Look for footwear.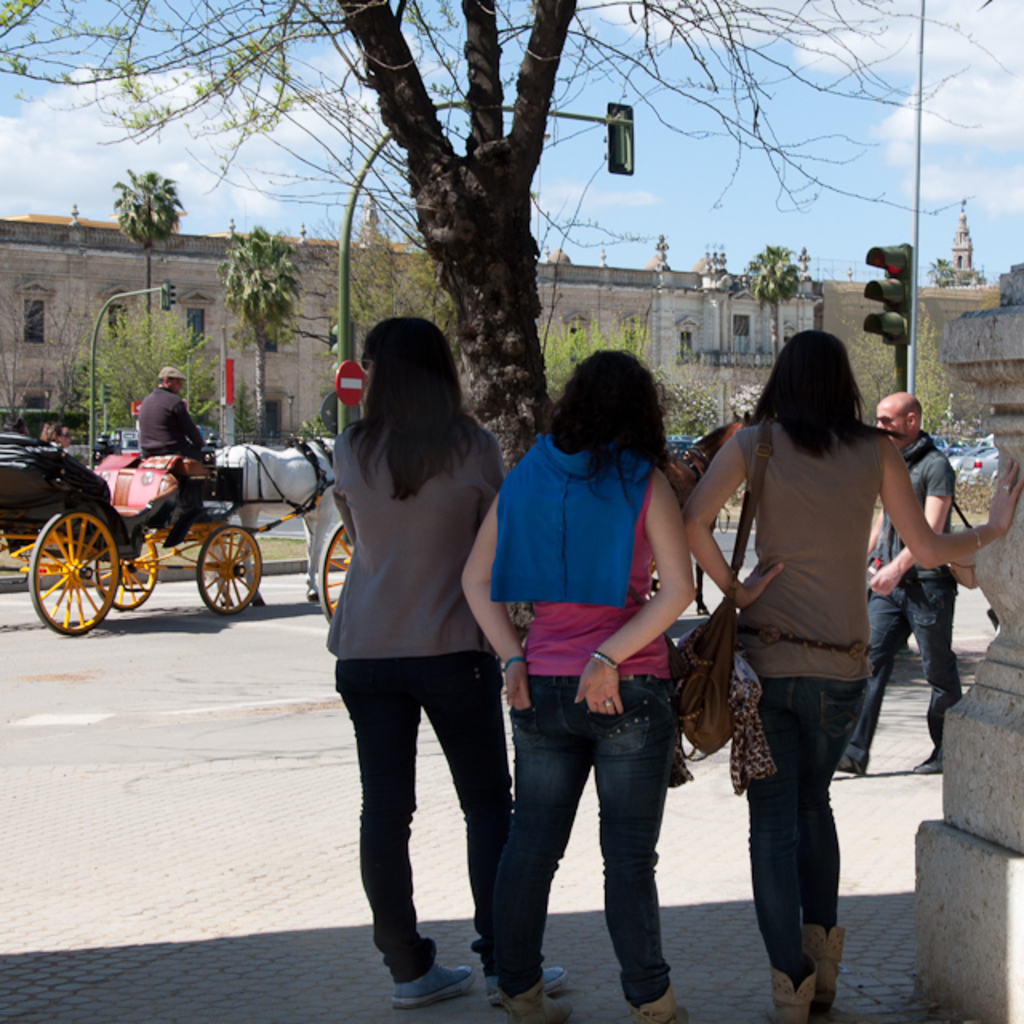
Found: (left=830, top=749, right=867, bottom=779).
